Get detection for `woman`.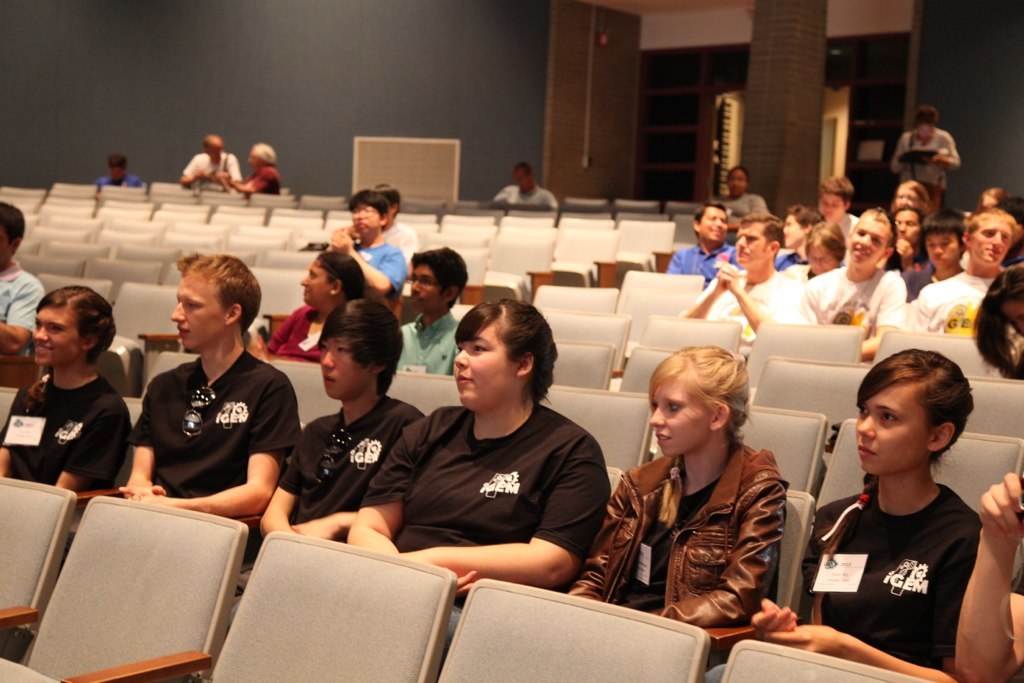
Detection: 715 167 771 240.
